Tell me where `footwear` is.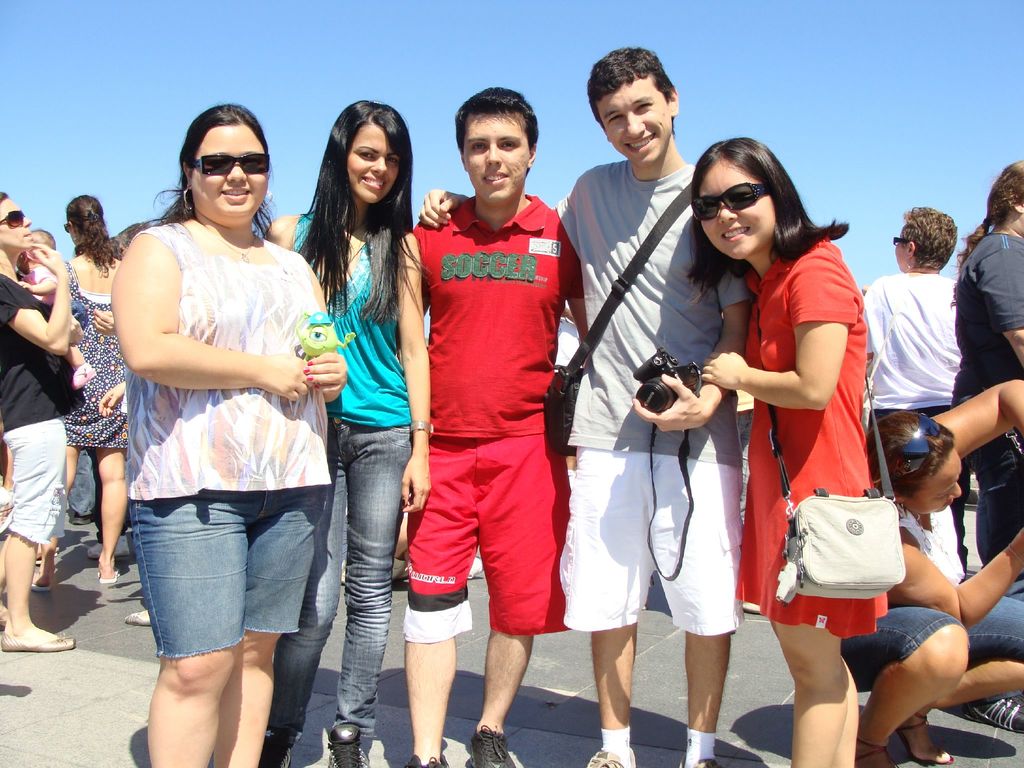
`footwear` is at pyautogui.locateOnScreen(973, 687, 1023, 720).
